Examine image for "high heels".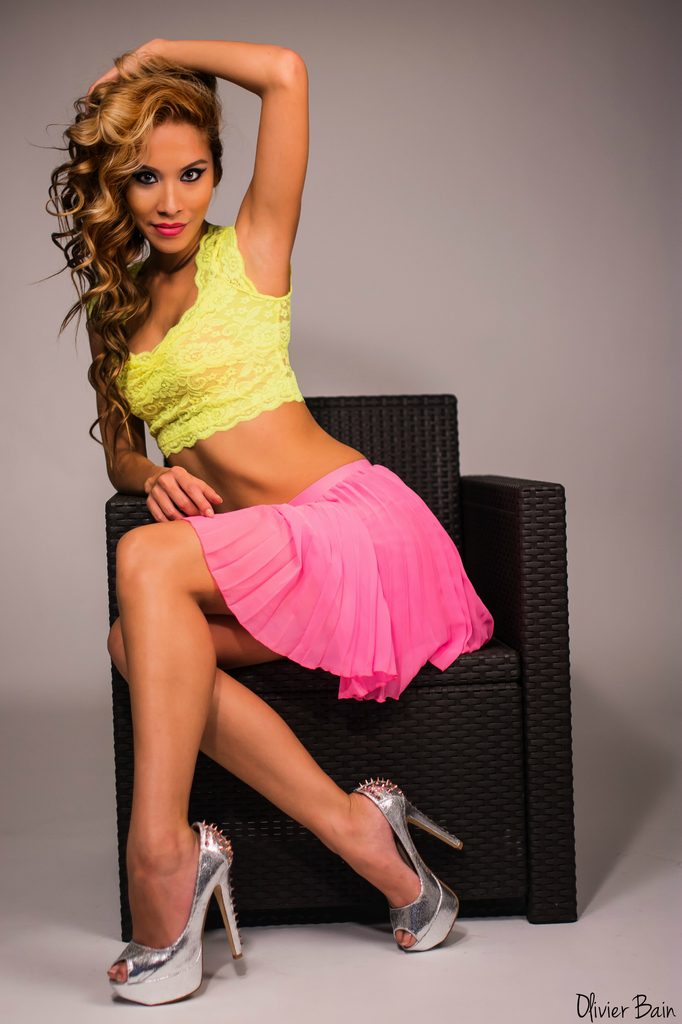
Examination result: 104/828/250/995.
